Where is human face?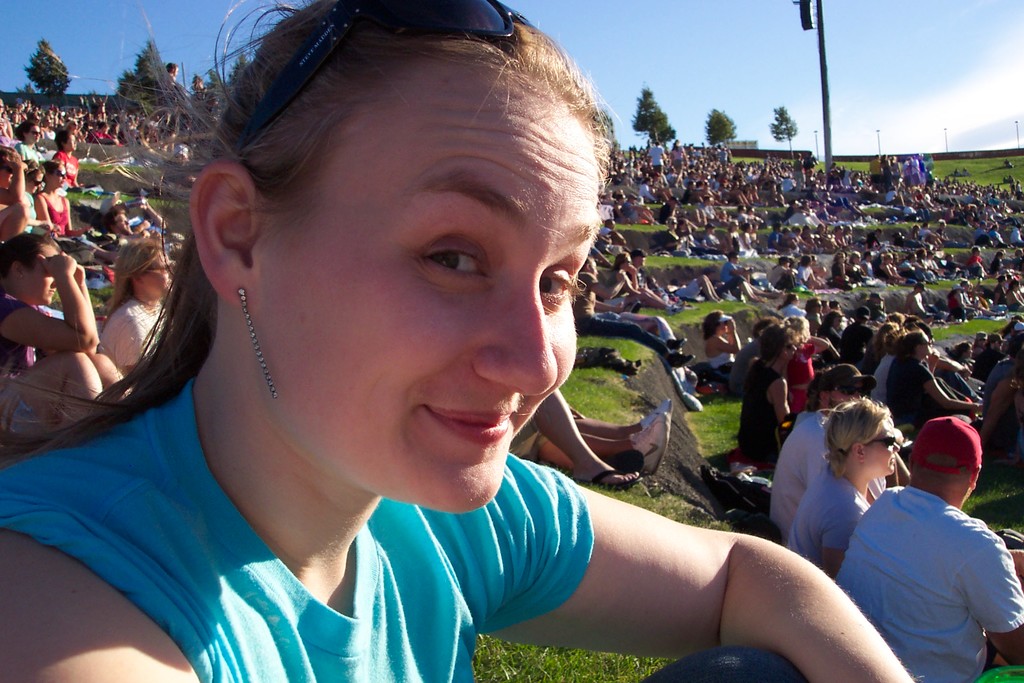
21:243:59:305.
